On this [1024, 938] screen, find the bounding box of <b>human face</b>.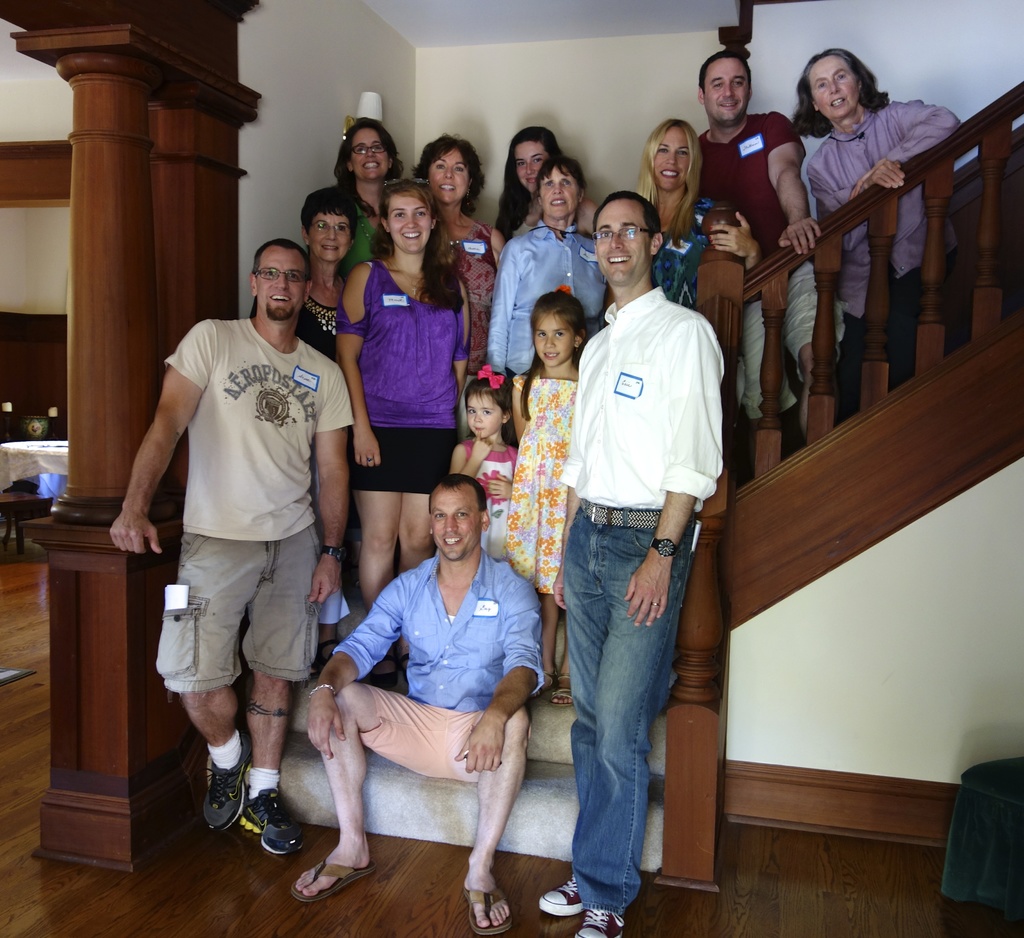
Bounding box: box=[256, 241, 309, 323].
